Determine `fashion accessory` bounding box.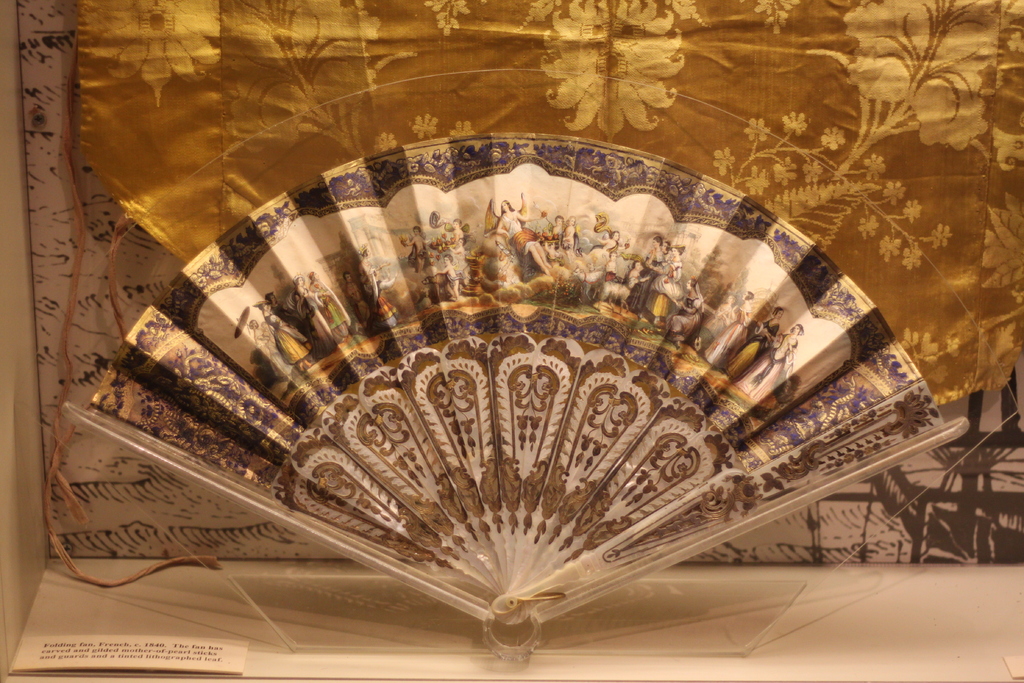
Determined: x1=500, y1=199, x2=510, y2=203.
